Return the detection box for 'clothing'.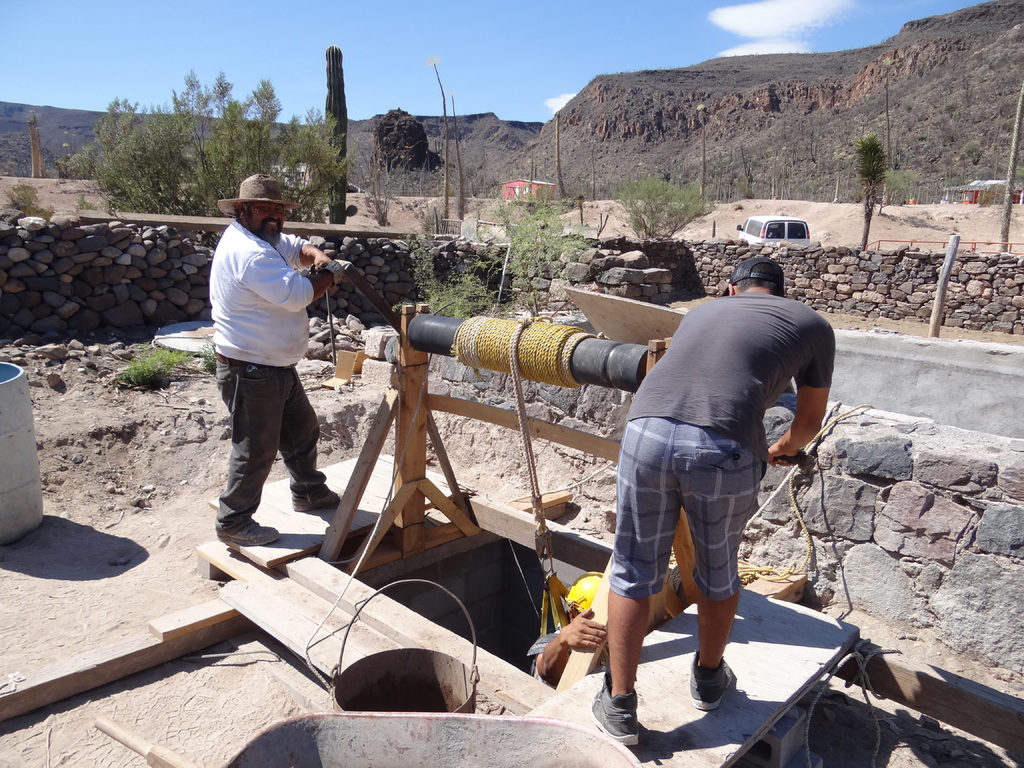
select_region(207, 208, 330, 539).
